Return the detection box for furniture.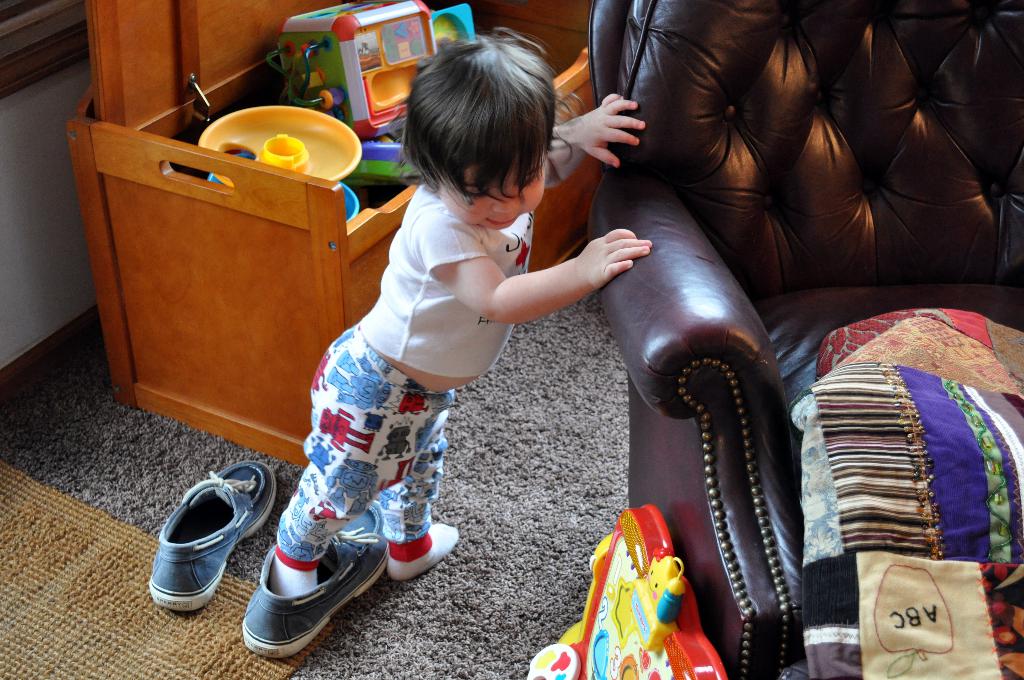
crop(66, 0, 591, 463).
